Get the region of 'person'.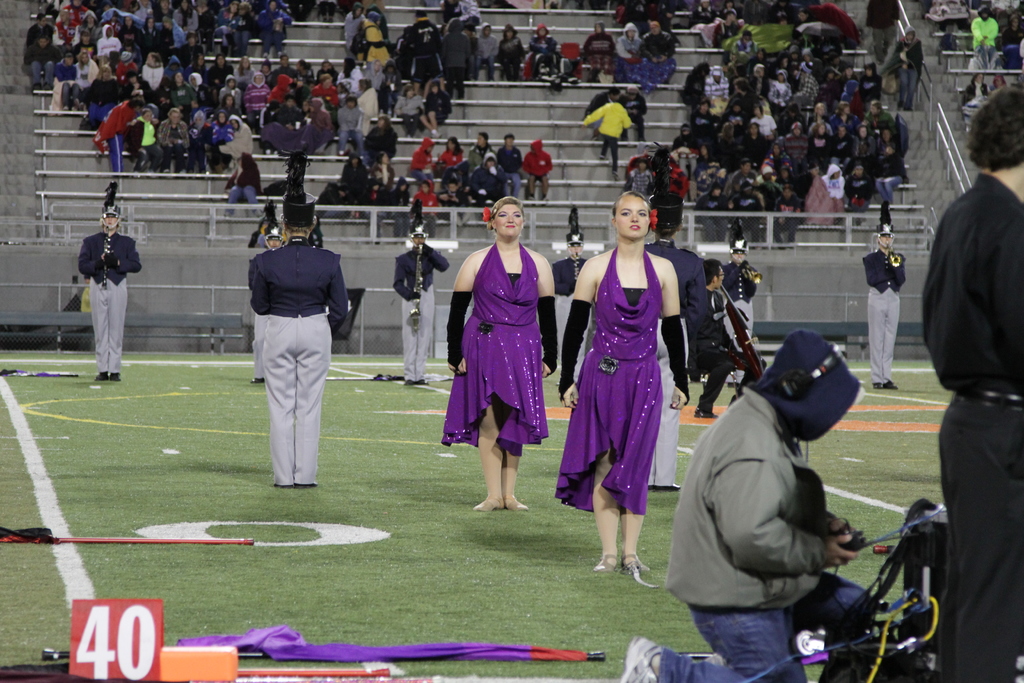
box=[395, 195, 447, 390].
